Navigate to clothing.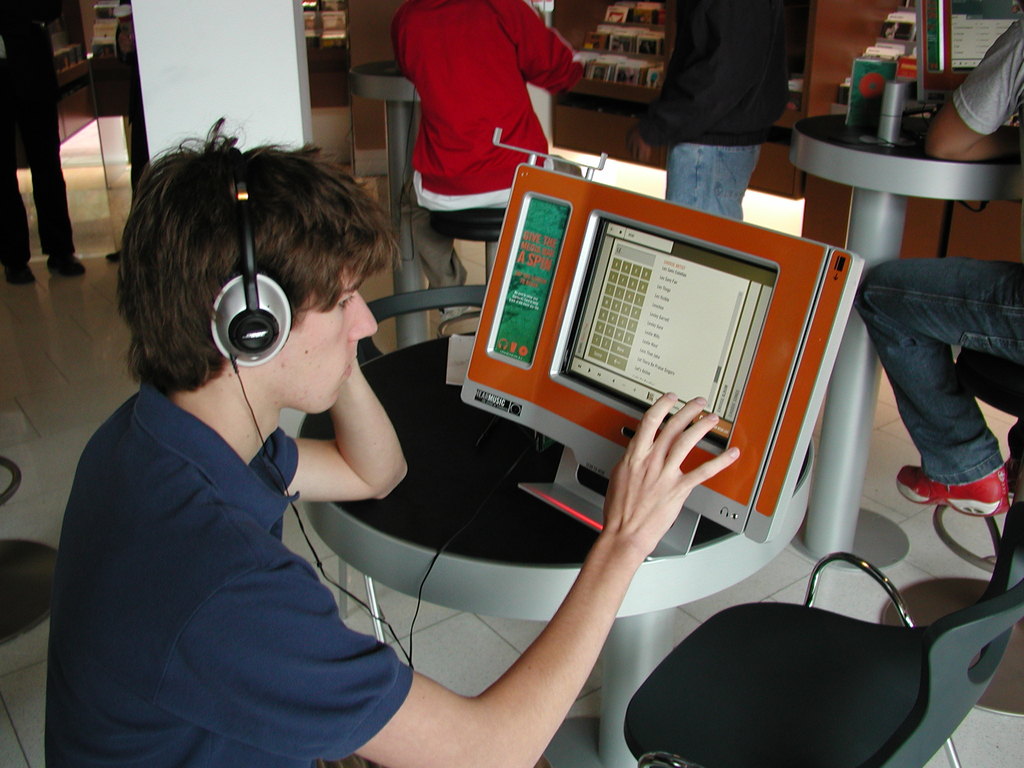
Navigation target: x1=380, y1=0, x2=566, y2=223.
